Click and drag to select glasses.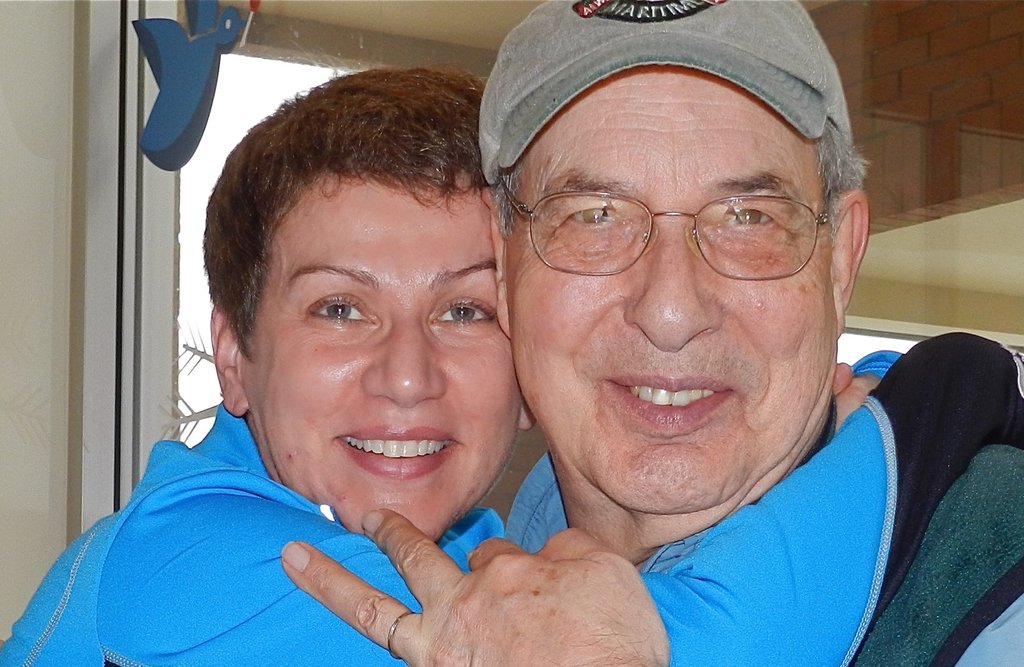
Selection: bbox=(499, 175, 830, 280).
